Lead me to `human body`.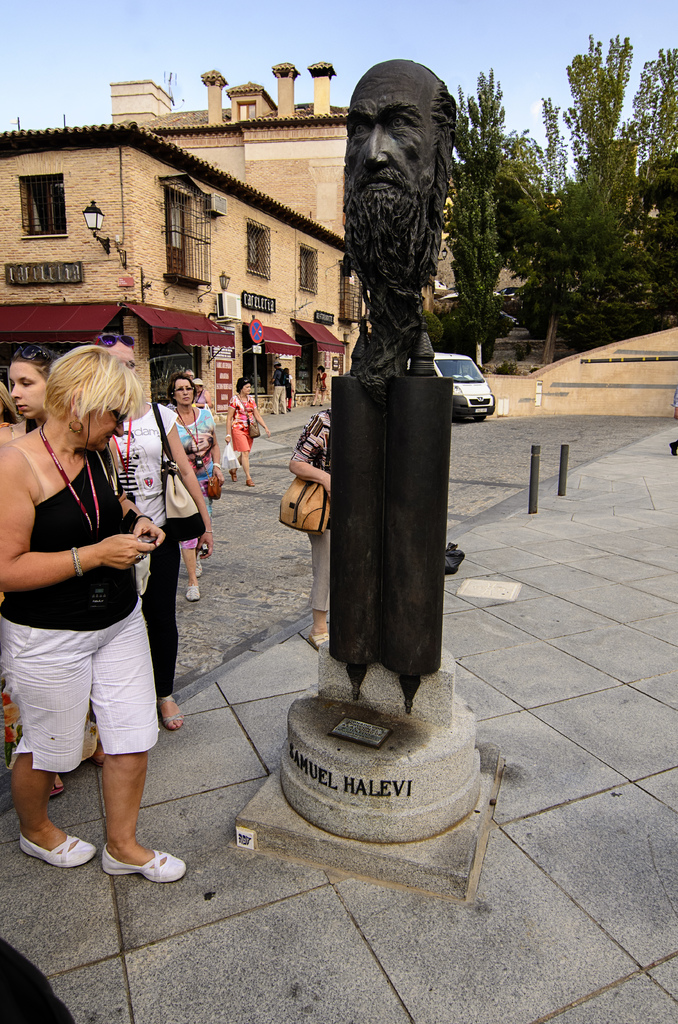
Lead to BBox(115, 399, 209, 728).
